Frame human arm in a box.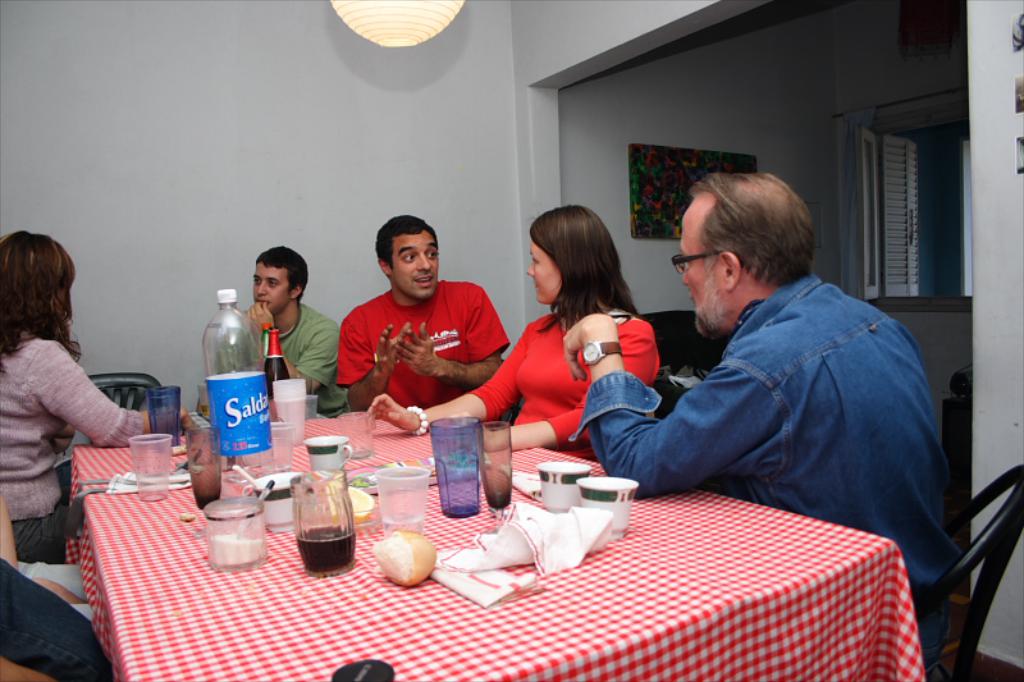
<region>475, 326, 652, 484</region>.
